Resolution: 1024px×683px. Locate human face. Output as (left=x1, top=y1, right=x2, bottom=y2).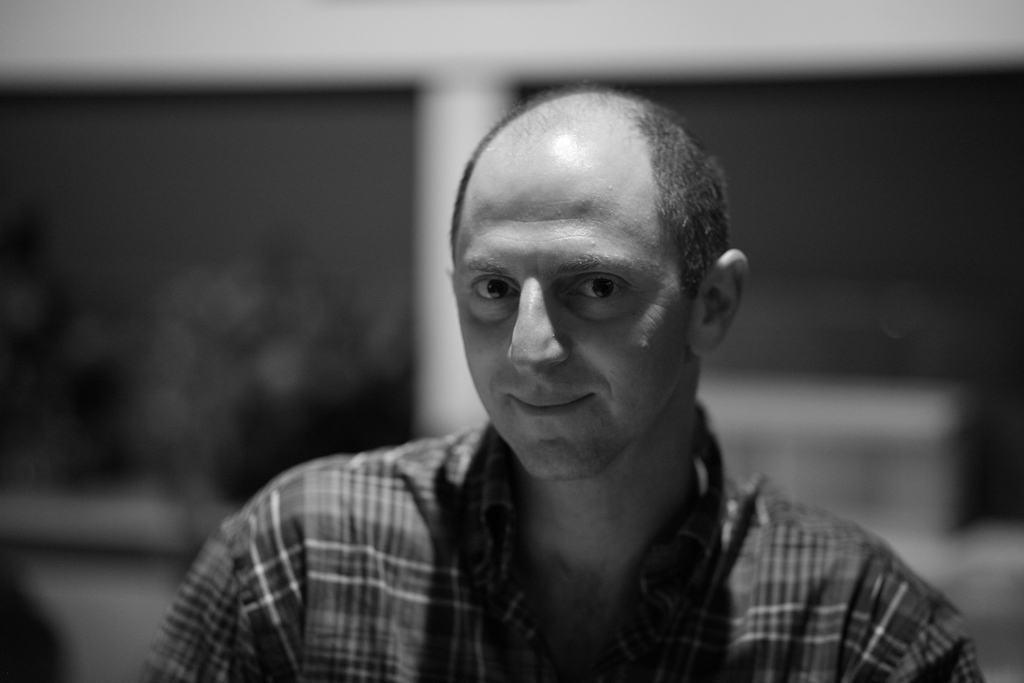
(left=451, top=158, right=686, bottom=482).
